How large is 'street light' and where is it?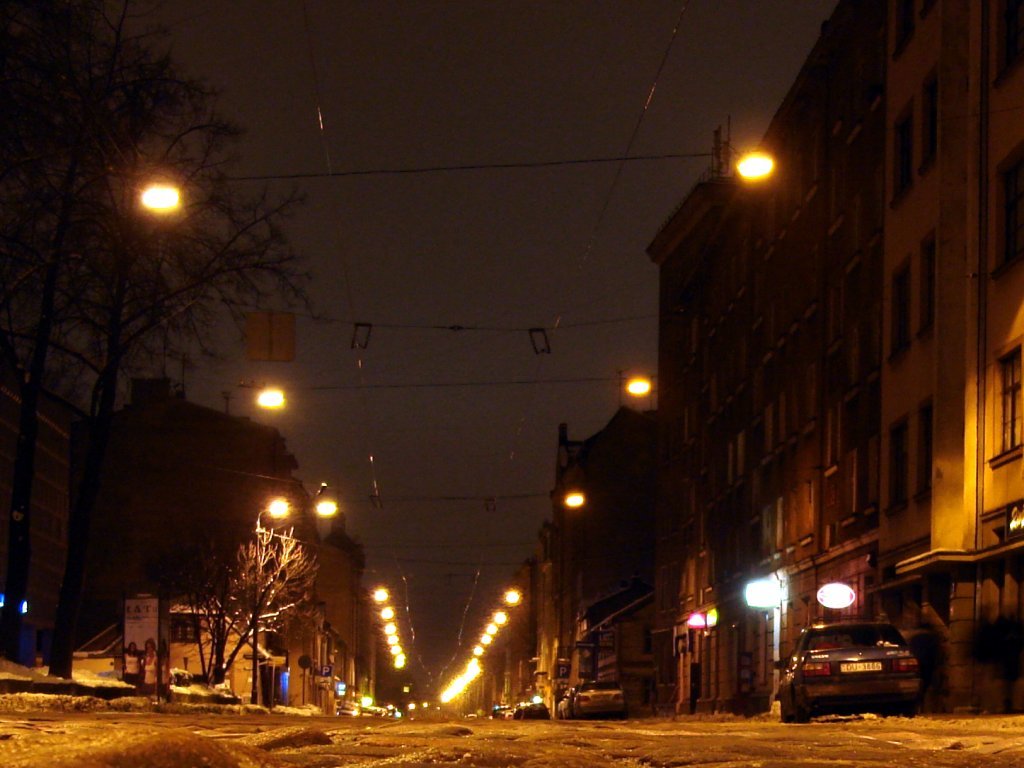
Bounding box: box=[716, 133, 779, 439].
